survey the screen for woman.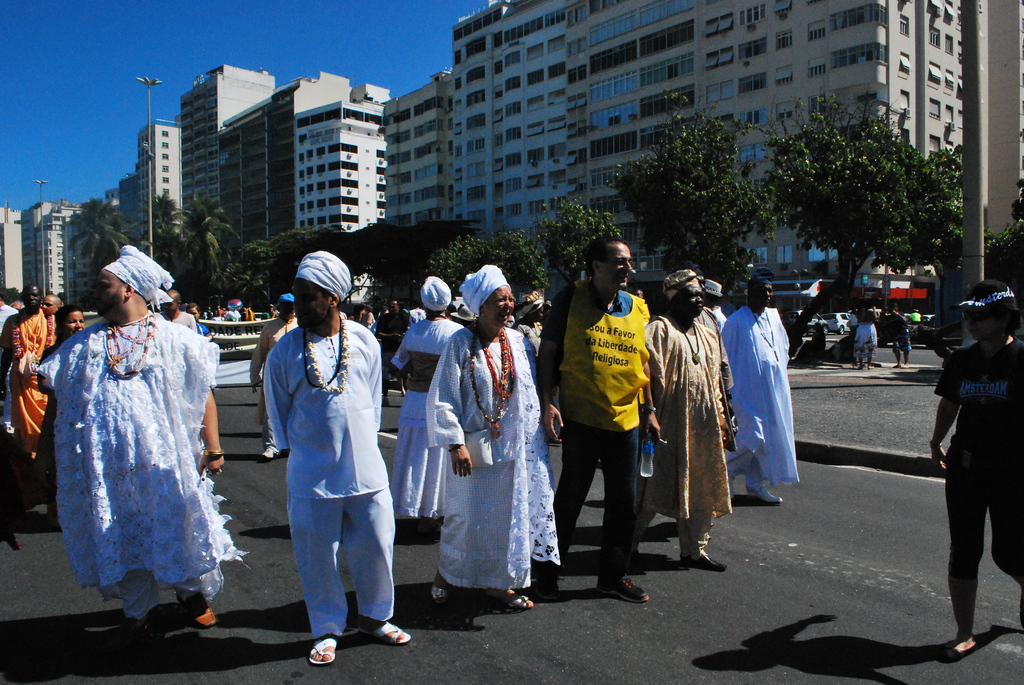
Survey found: (641,270,728,571).
